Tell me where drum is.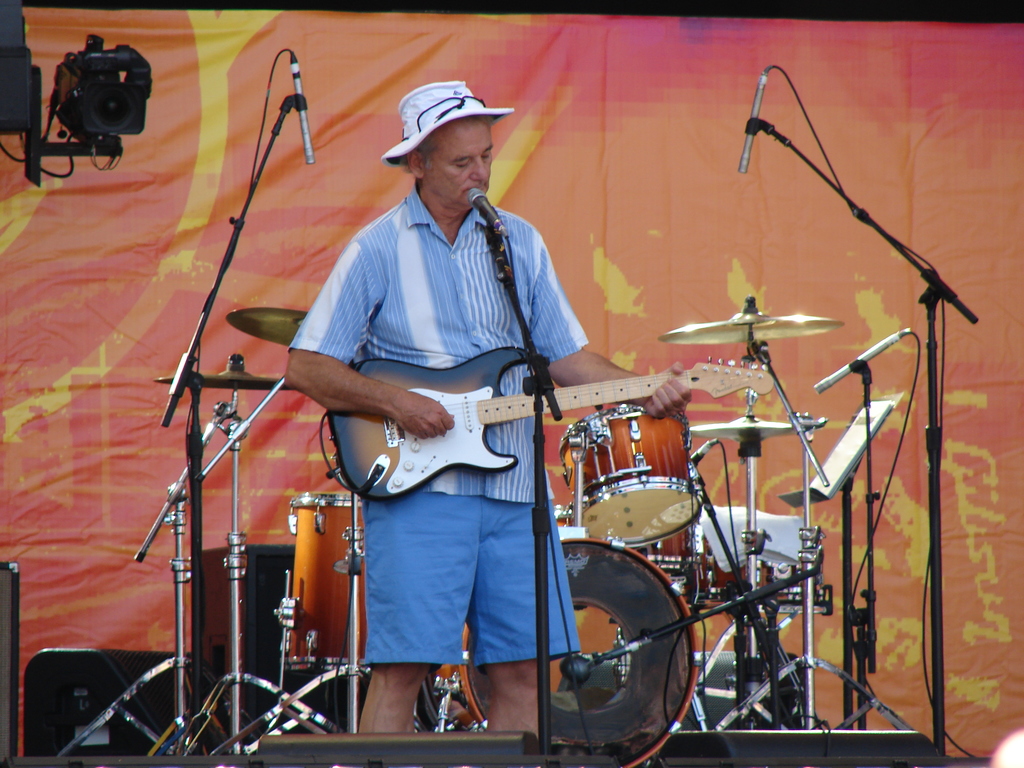
drum is at <box>552,506,700,572</box>.
